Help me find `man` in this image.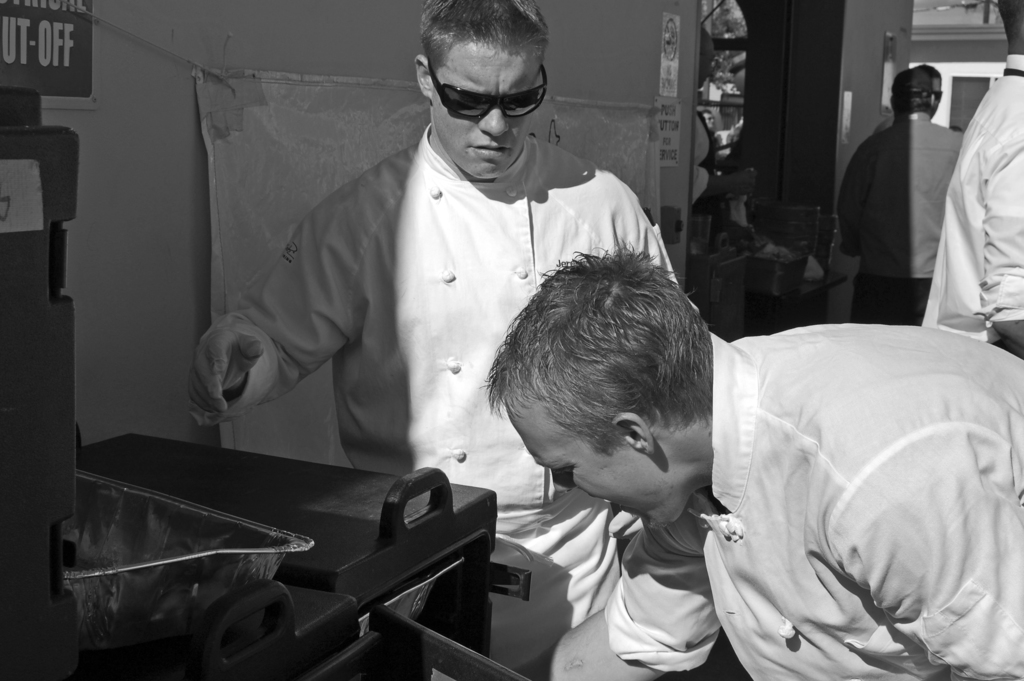
Found it: left=920, top=0, right=1023, bottom=358.
